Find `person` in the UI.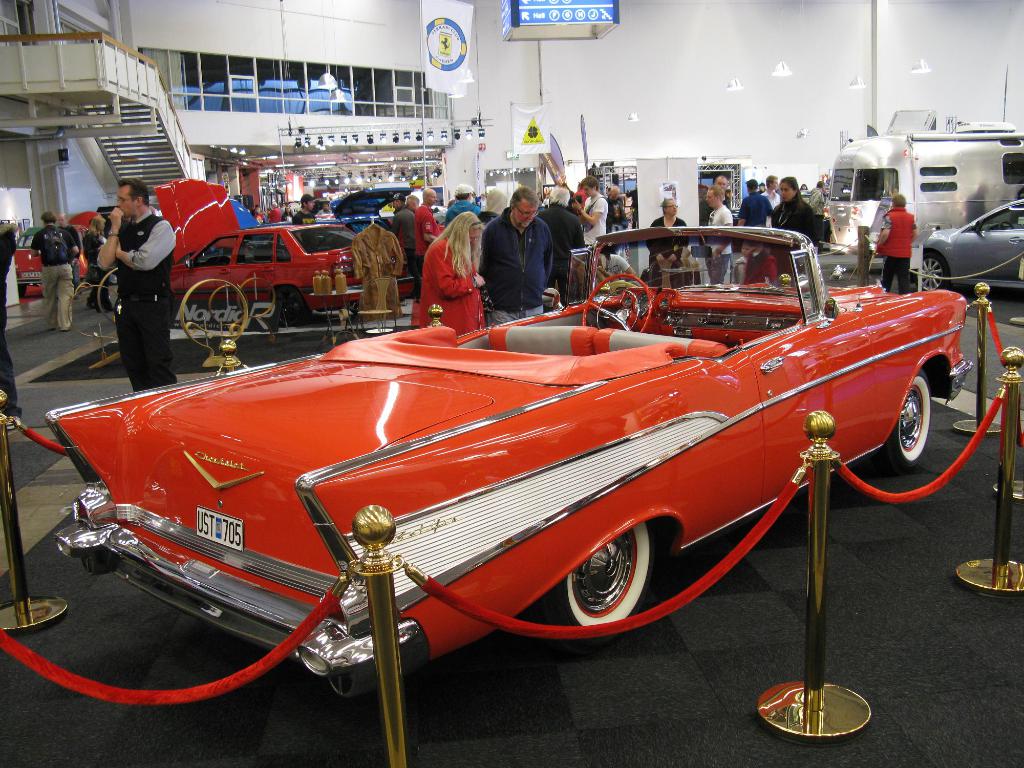
UI element at 877/189/922/292.
